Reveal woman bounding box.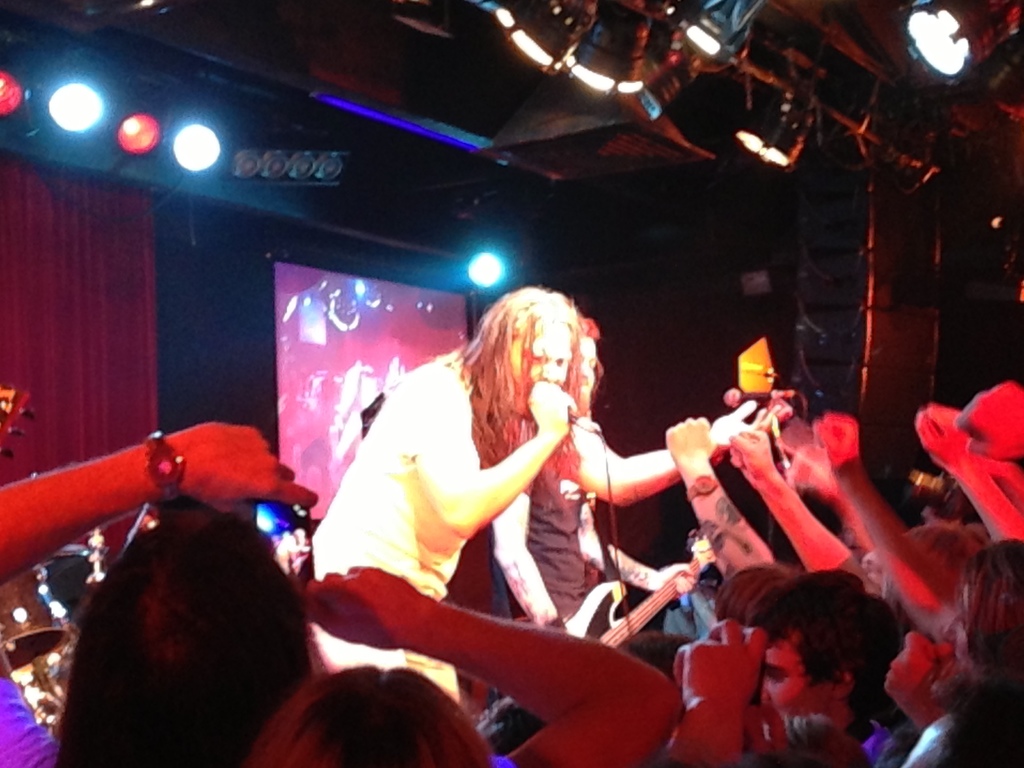
Revealed: left=242, top=666, right=499, bottom=767.
